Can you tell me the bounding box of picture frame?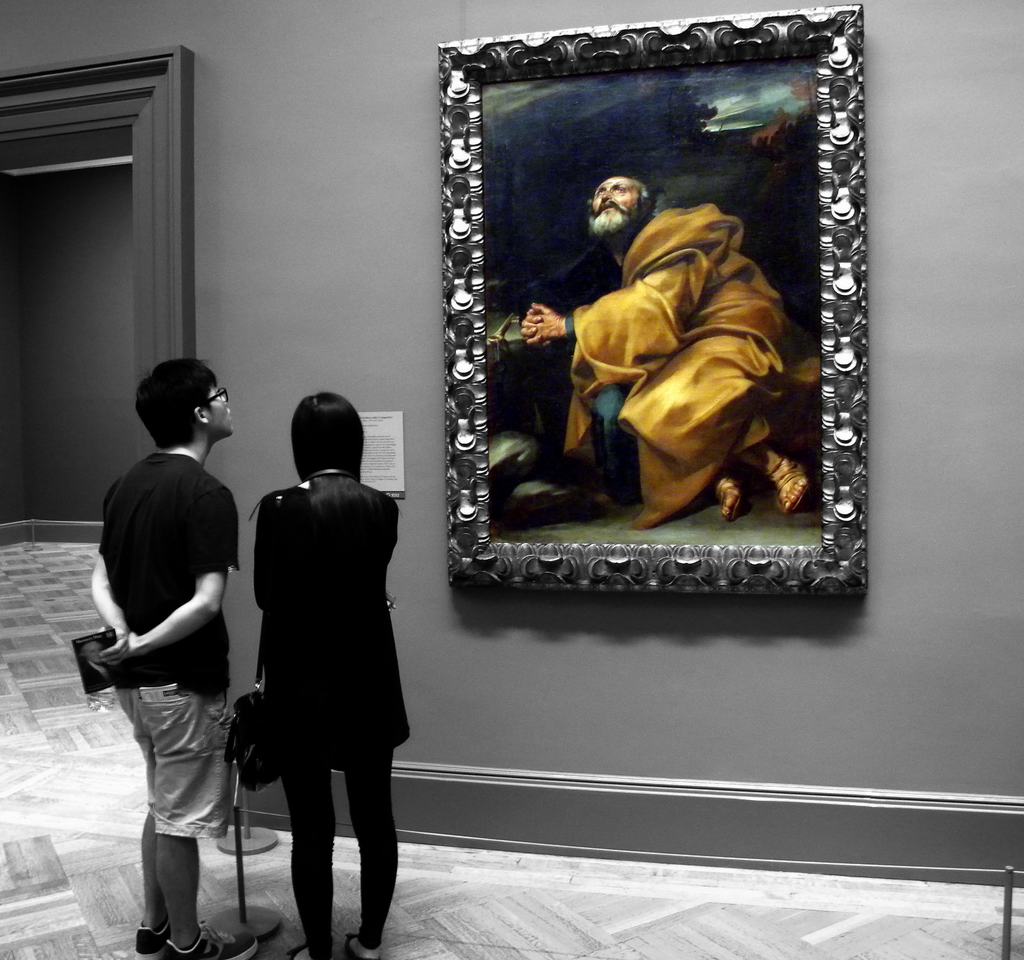
l=429, t=0, r=879, b=603.
